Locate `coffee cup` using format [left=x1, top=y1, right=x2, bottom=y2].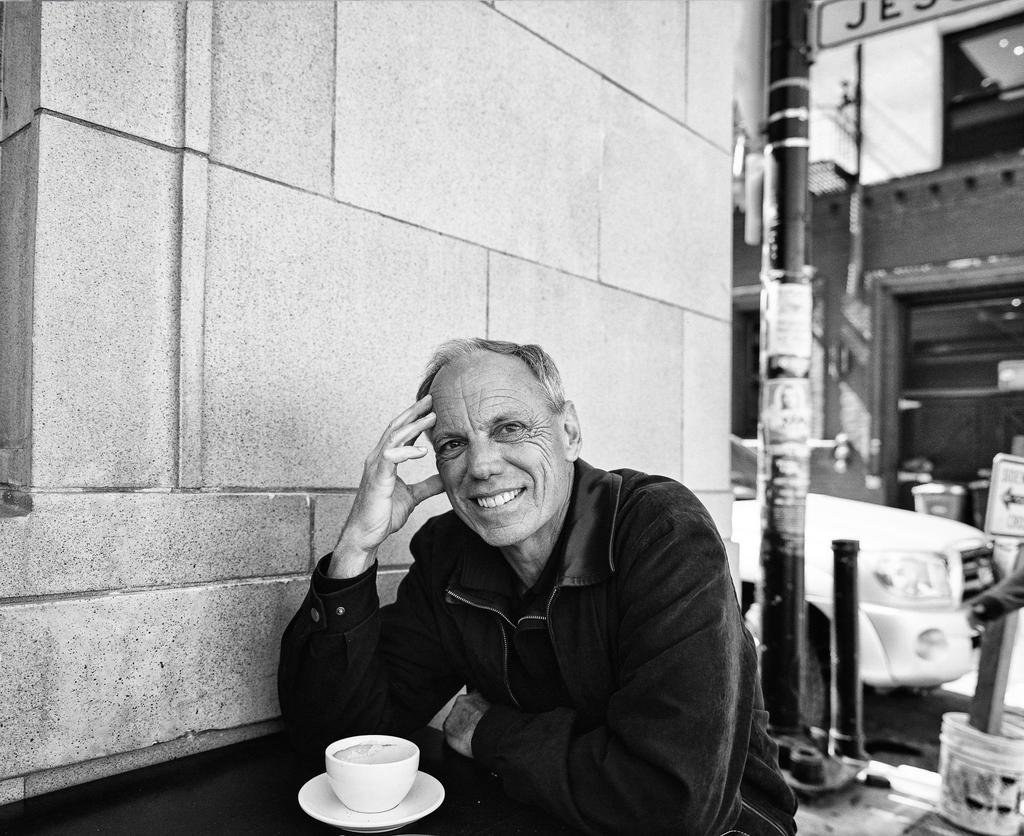
[left=326, top=735, right=418, bottom=814].
